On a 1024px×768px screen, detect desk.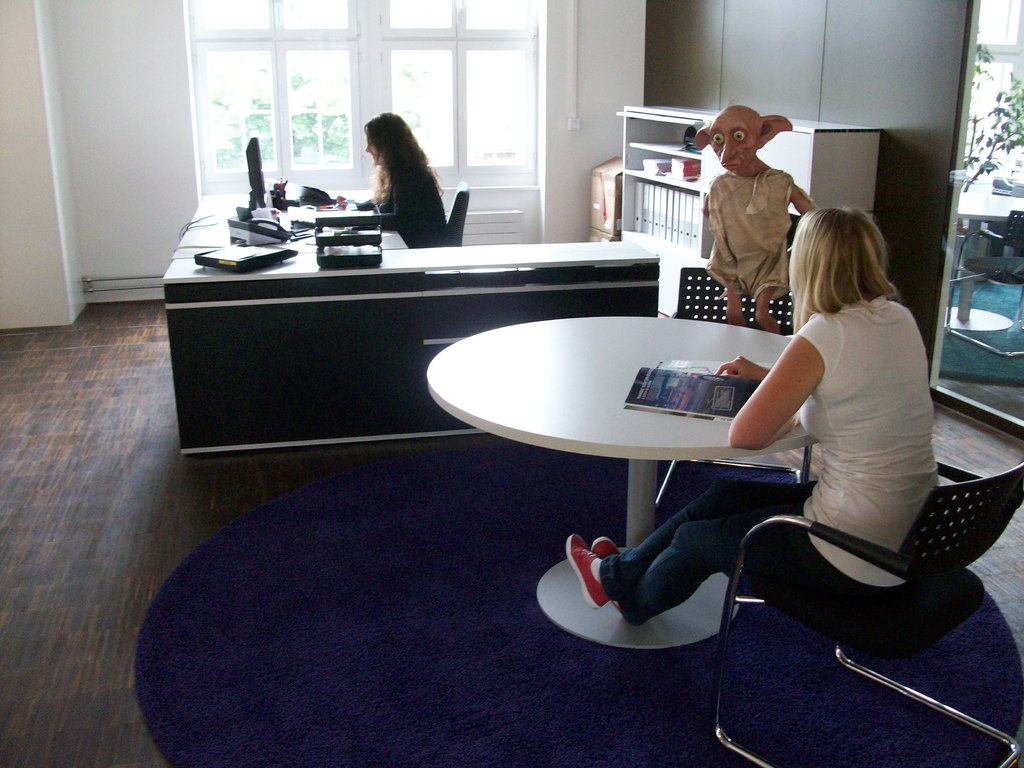
BBox(428, 315, 808, 644).
